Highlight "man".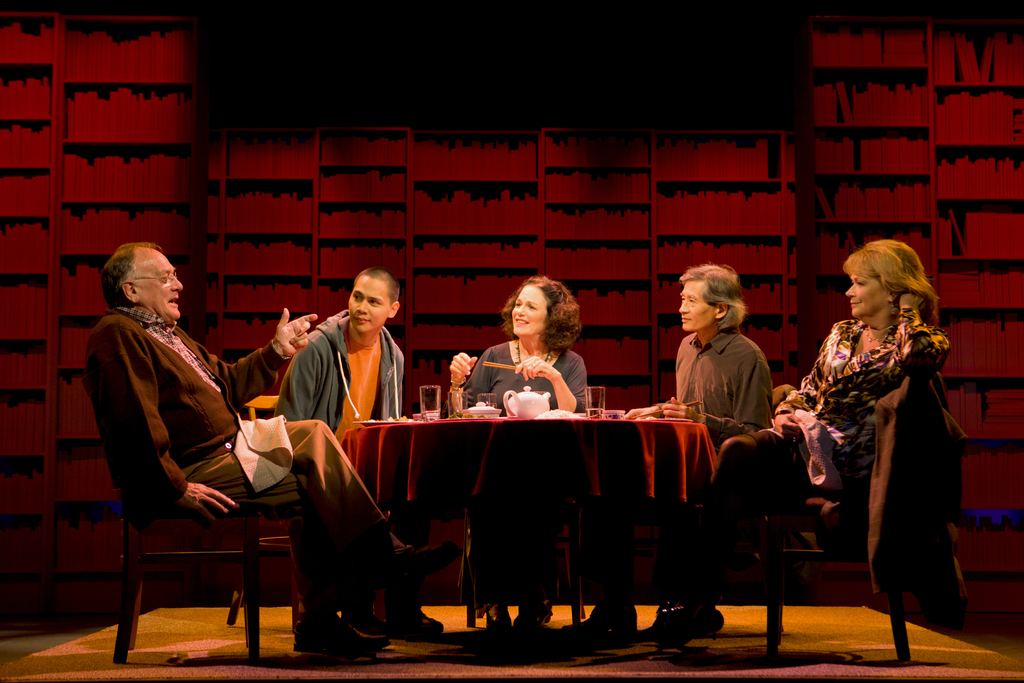
Highlighted region: [x1=82, y1=243, x2=462, y2=655].
